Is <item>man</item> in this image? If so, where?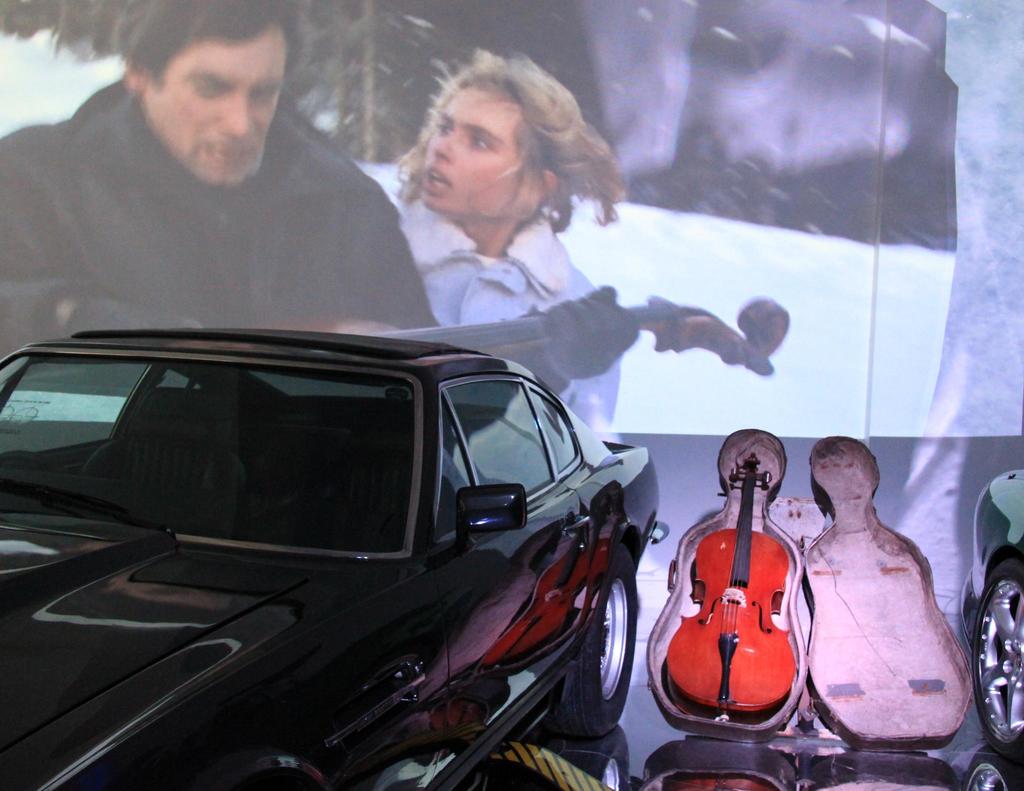
Yes, at crop(0, 0, 435, 414).
